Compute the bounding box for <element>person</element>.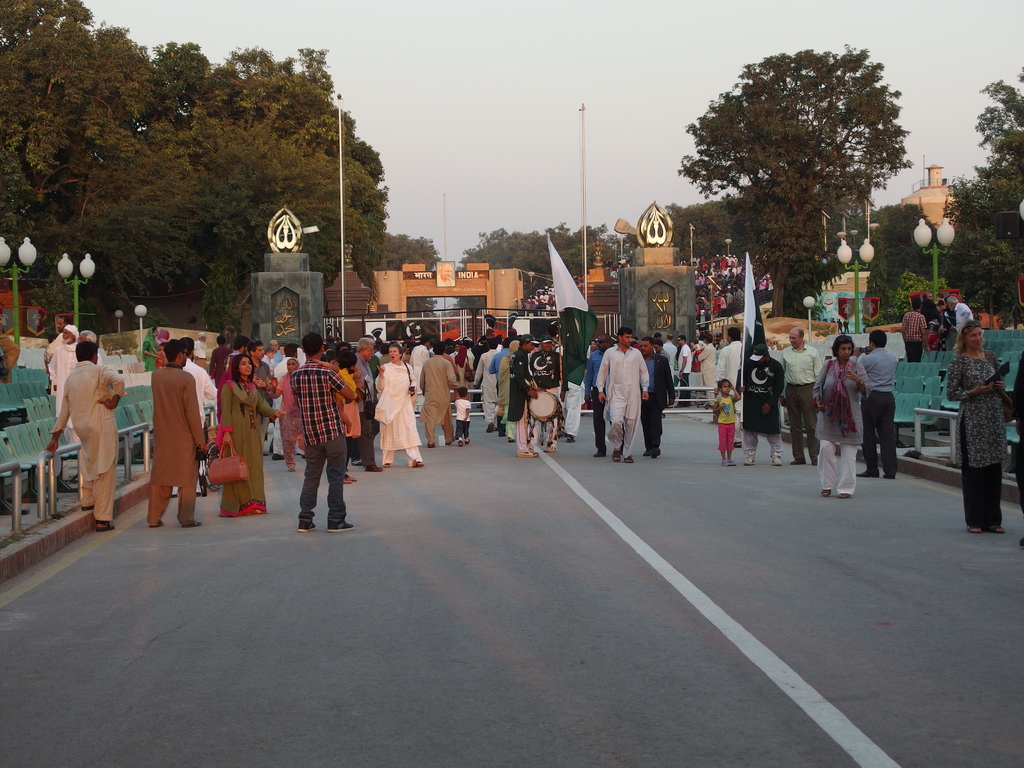
932:306:950:346.
